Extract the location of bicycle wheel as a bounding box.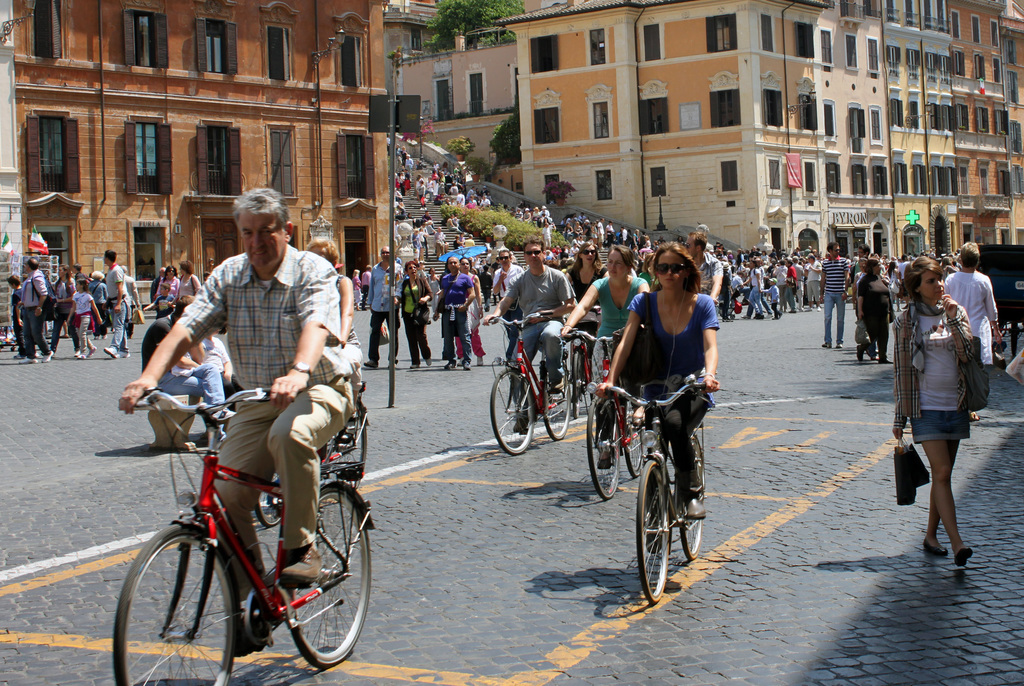
<box>111,522,233,685</box>.
